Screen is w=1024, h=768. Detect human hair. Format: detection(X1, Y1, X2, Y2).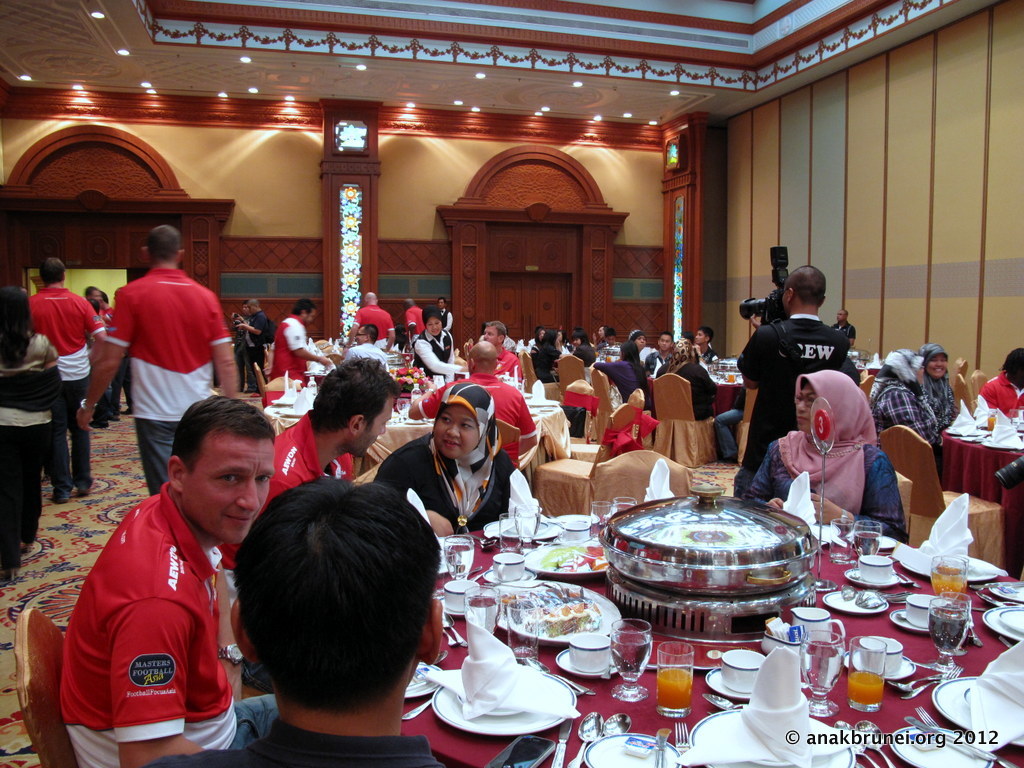
detection(485, 321, 505, 341).
